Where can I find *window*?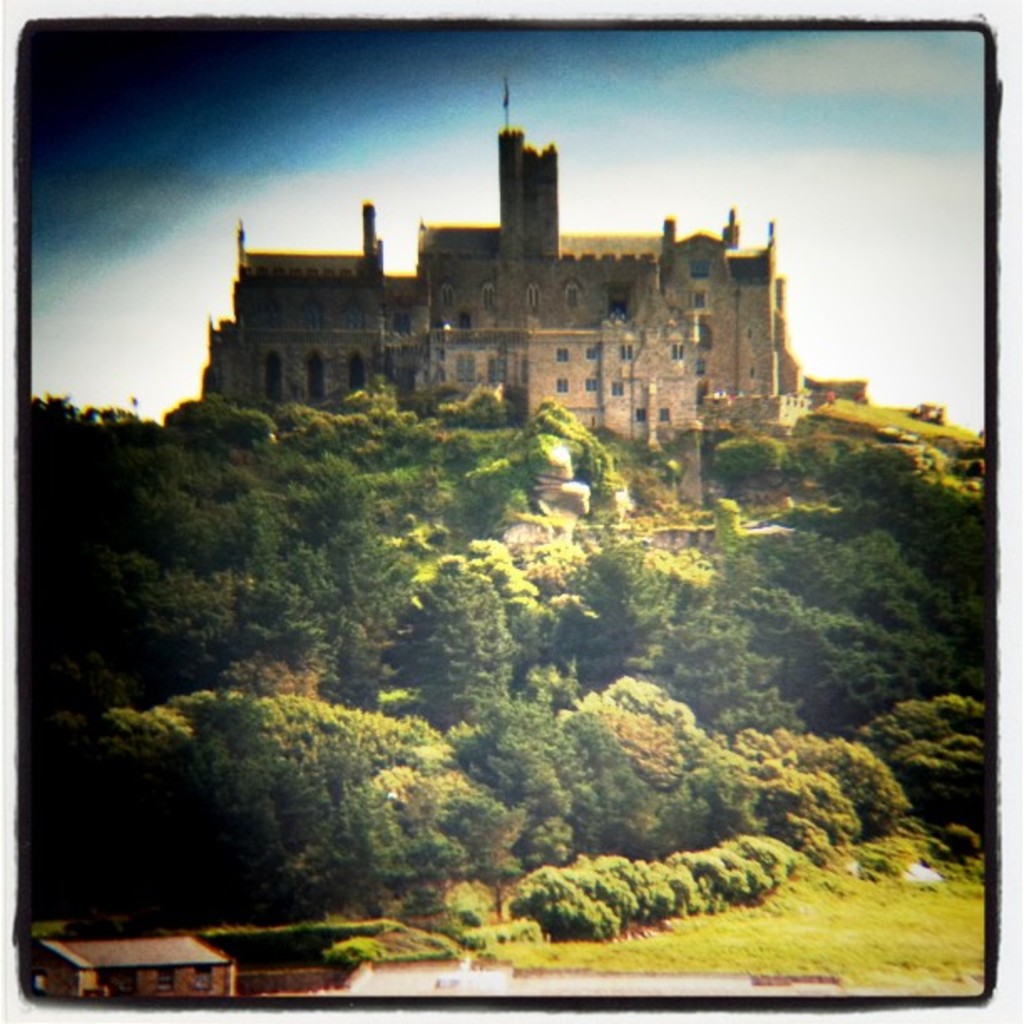
You can find it at box(261, 351, 281, 407).
